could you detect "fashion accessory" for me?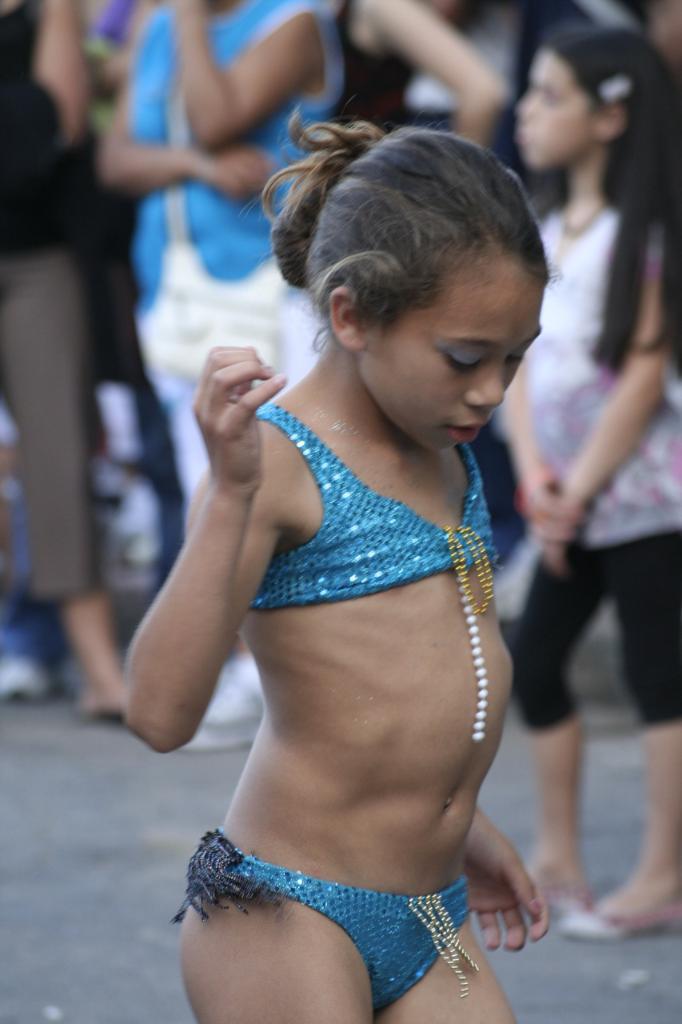
Detection result: rect(600, 77, 632, 96).
